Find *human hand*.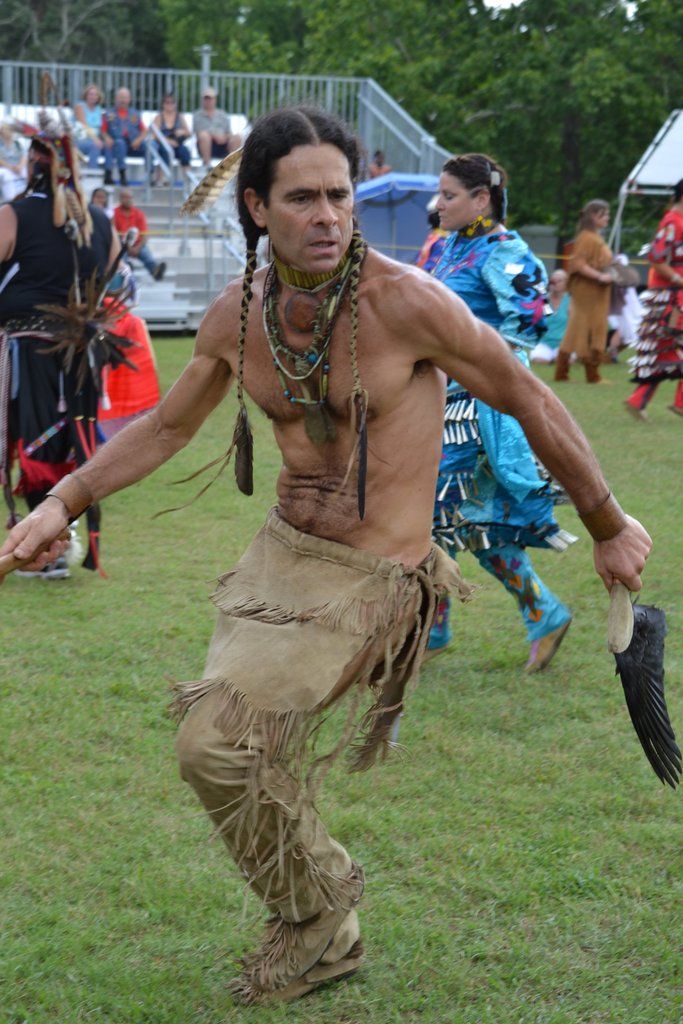
bbox=[95, 140, 104, 150].
